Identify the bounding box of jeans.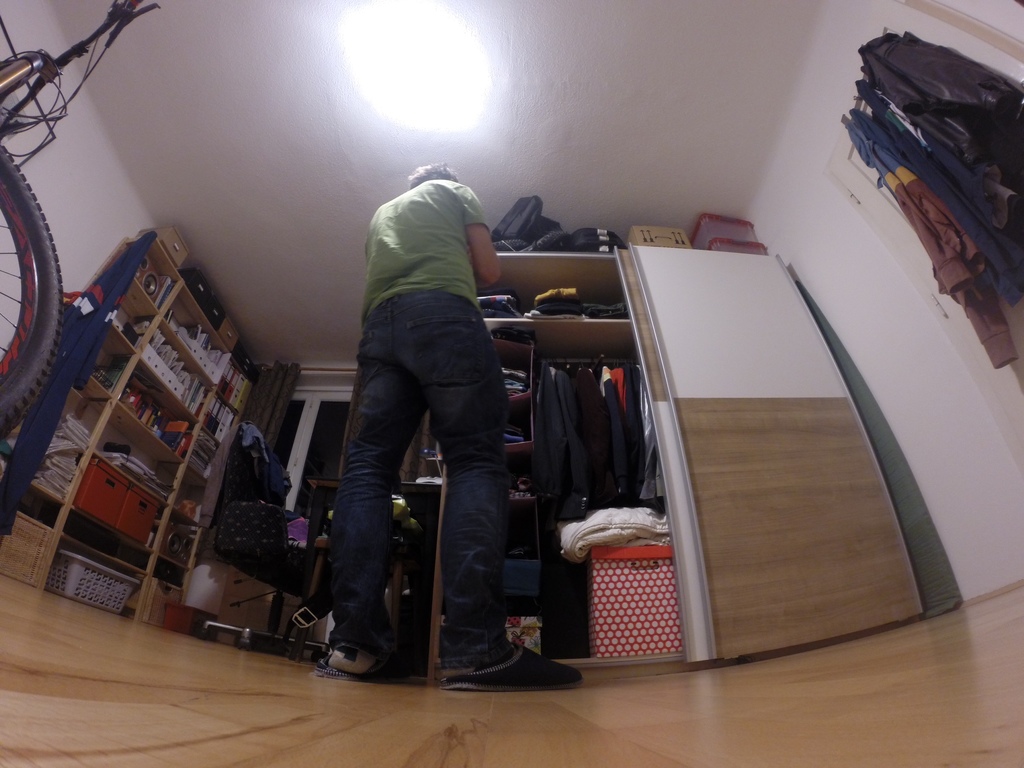
rect(324, 307, 525, 691).
